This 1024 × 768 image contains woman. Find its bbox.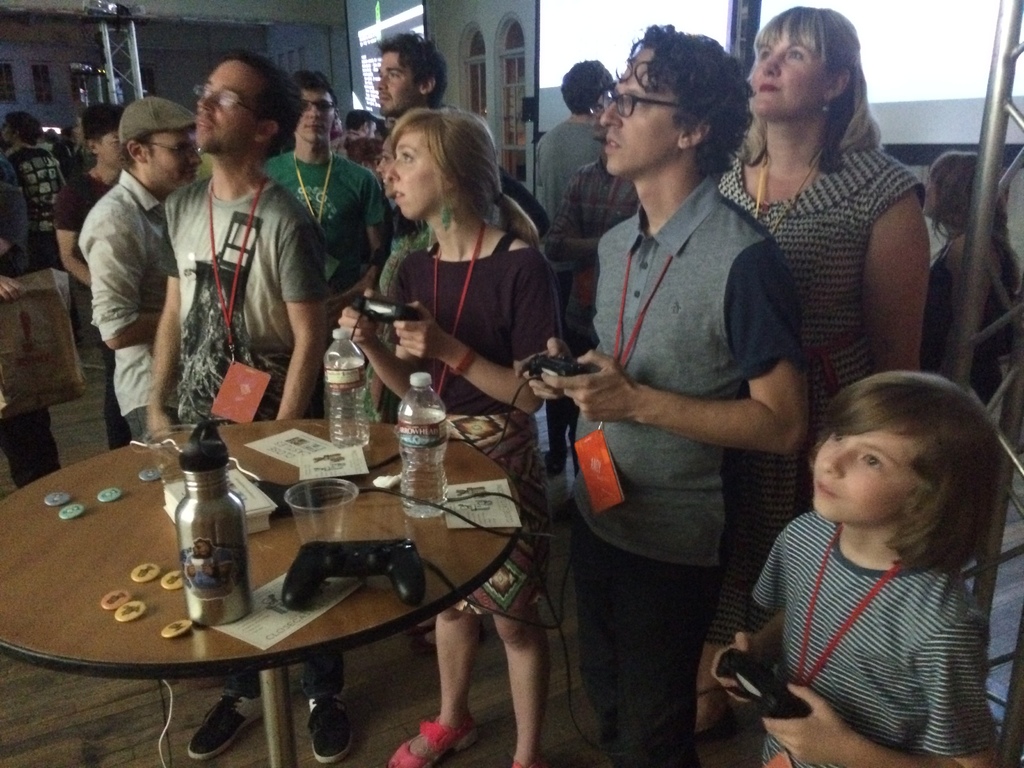
[339, 106, 568, 767].
